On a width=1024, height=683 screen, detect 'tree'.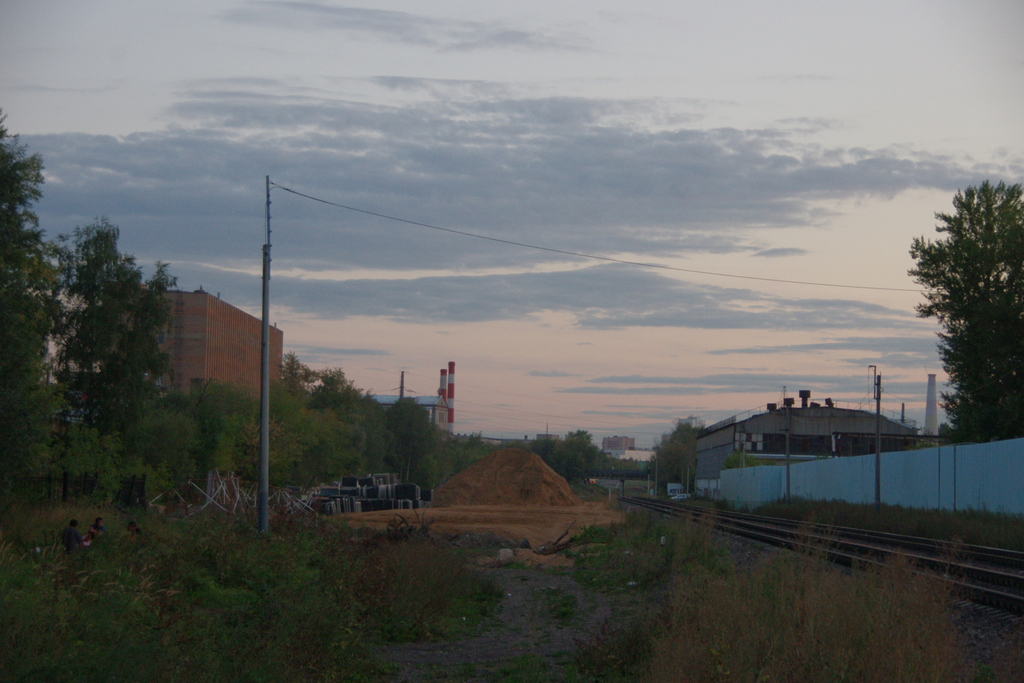
bbox=[171, 355, 250, 494].
